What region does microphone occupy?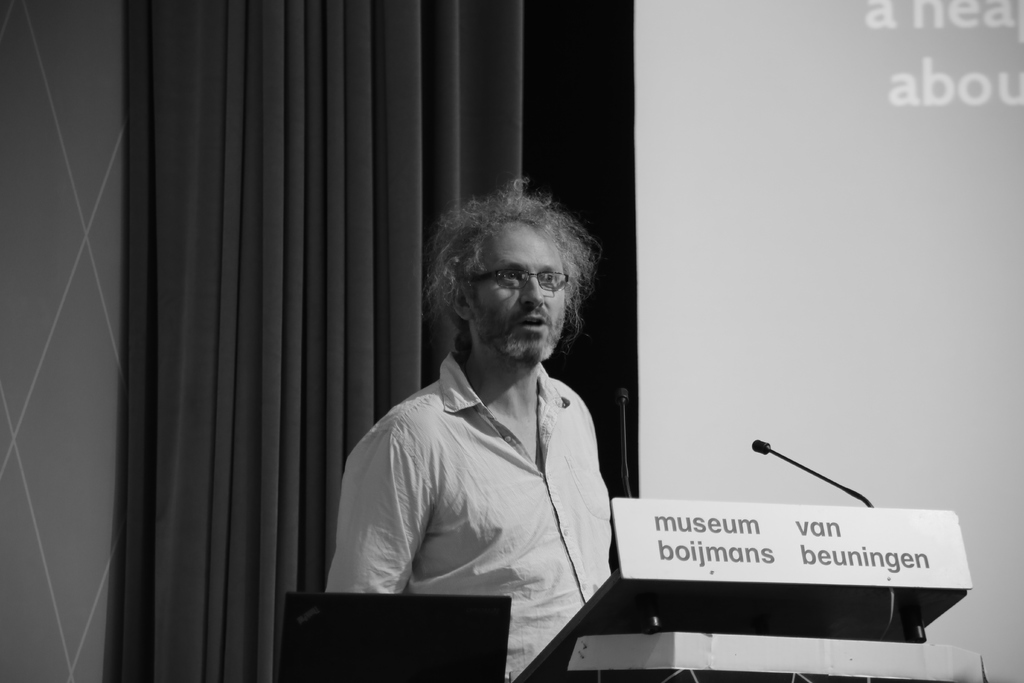
left=750, top=439, right=770, bottom=454.
